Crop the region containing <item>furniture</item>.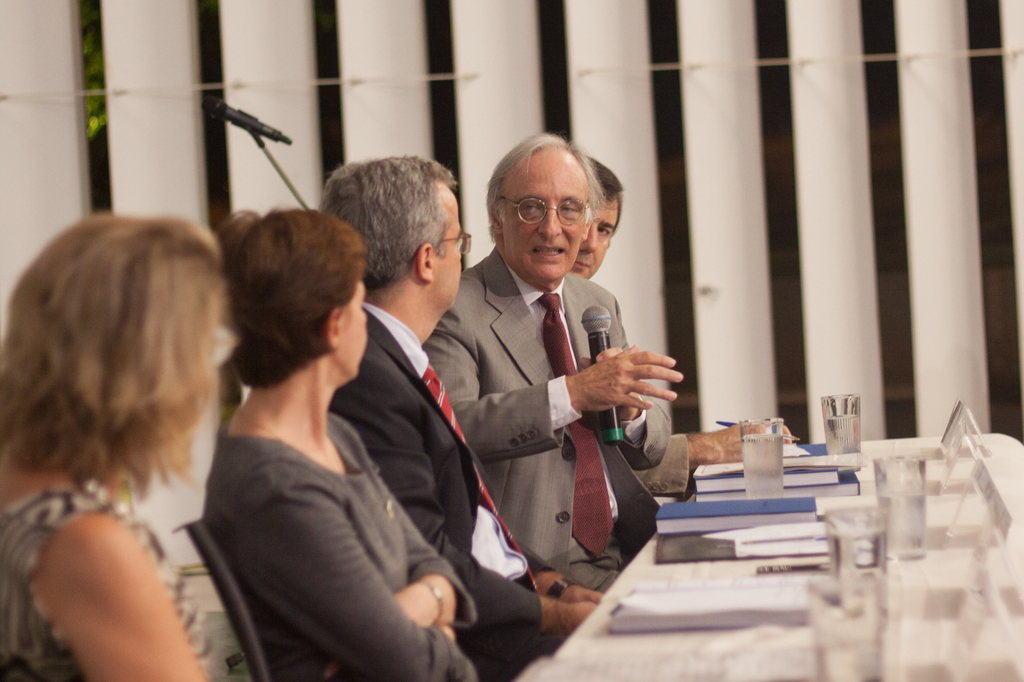
Crop region: bbox=[499, 429, 1023, 679].
